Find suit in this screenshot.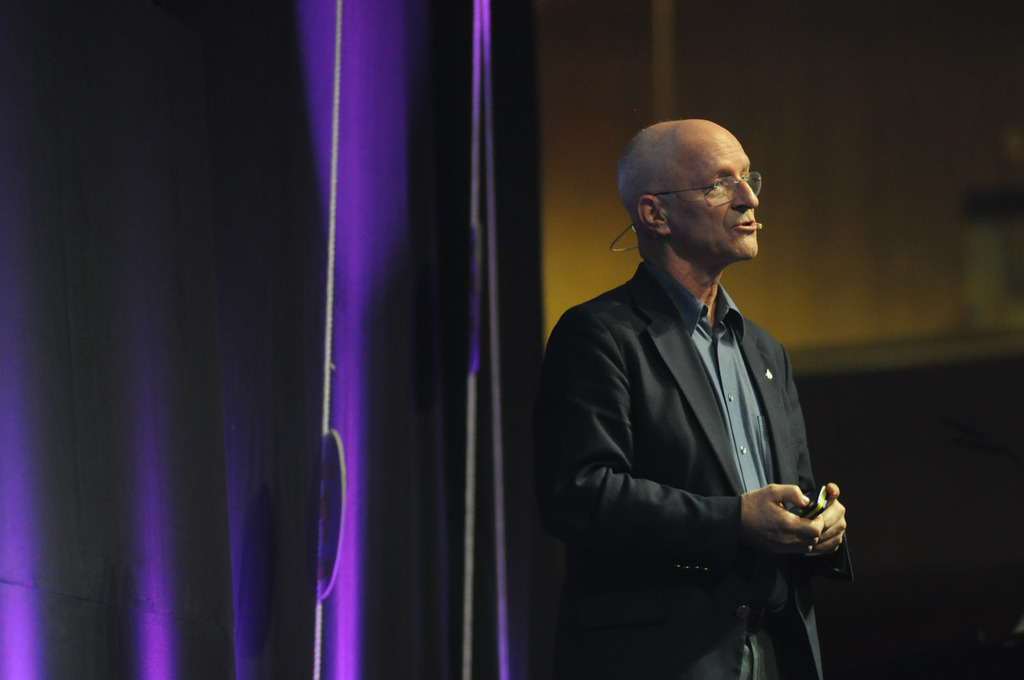
The bounding box for suit is <box>545,180,868,655</box>.
